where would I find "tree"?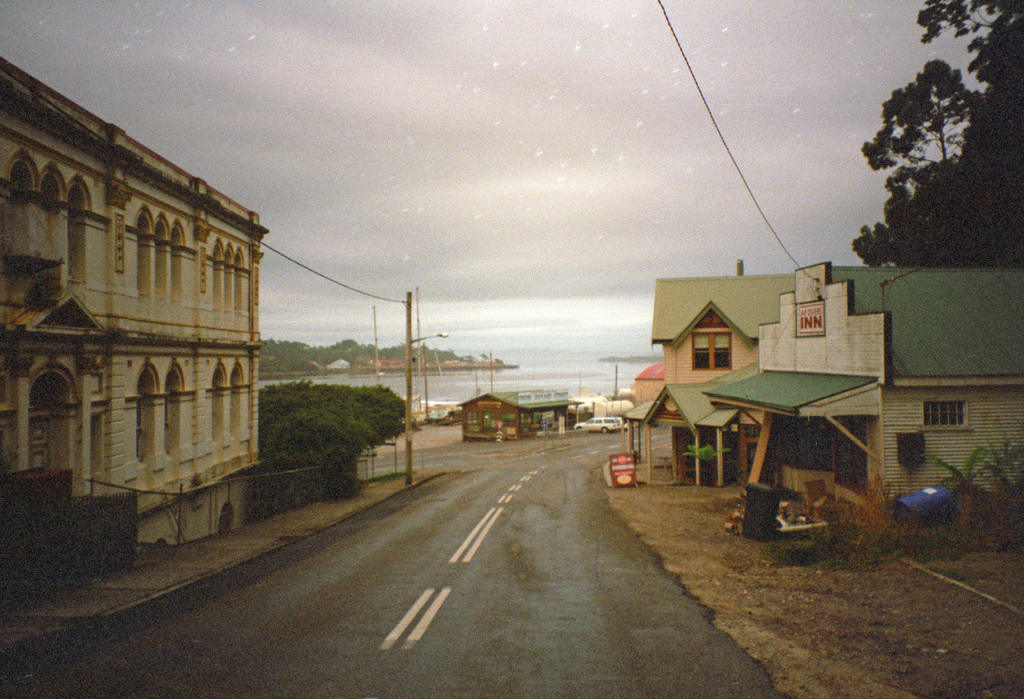
At <box>854,0,1023,266</box>.
